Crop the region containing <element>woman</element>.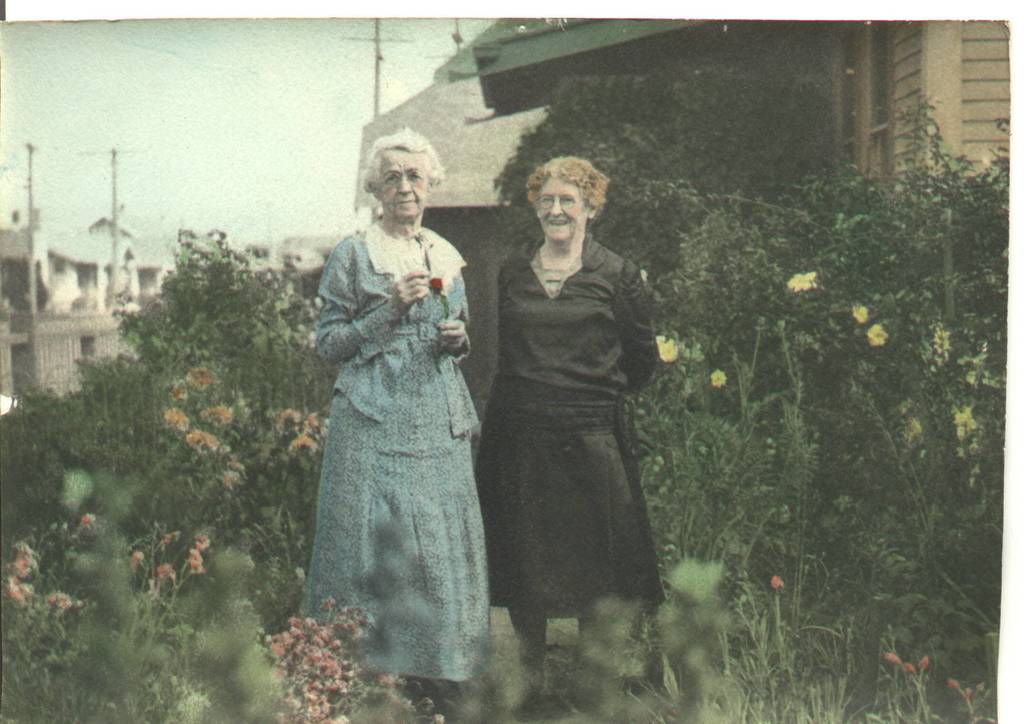
Crop region: bbox=(472, 154, 664, 700).
